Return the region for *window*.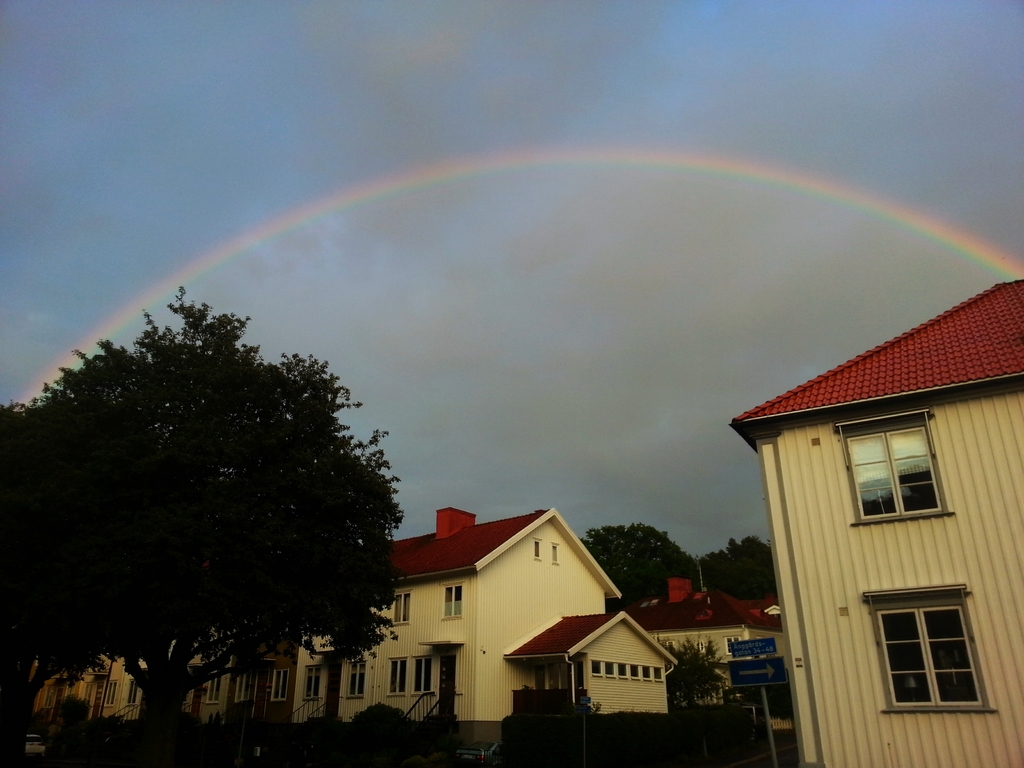
bbox=(630, 664, 639, 678).
